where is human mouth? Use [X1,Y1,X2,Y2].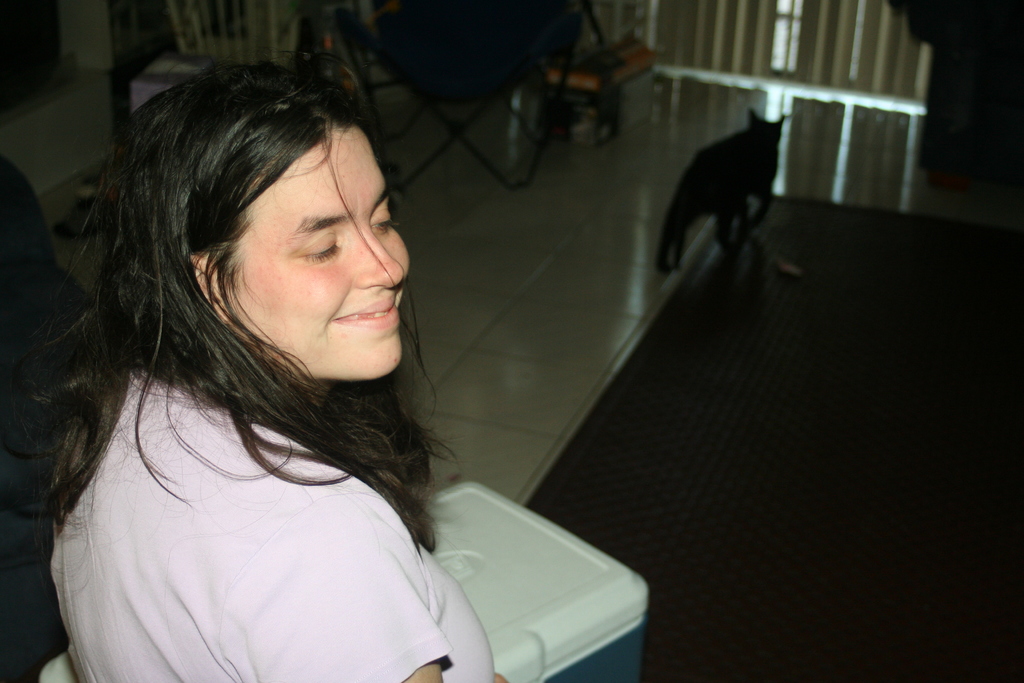
[337,292,399,331].
